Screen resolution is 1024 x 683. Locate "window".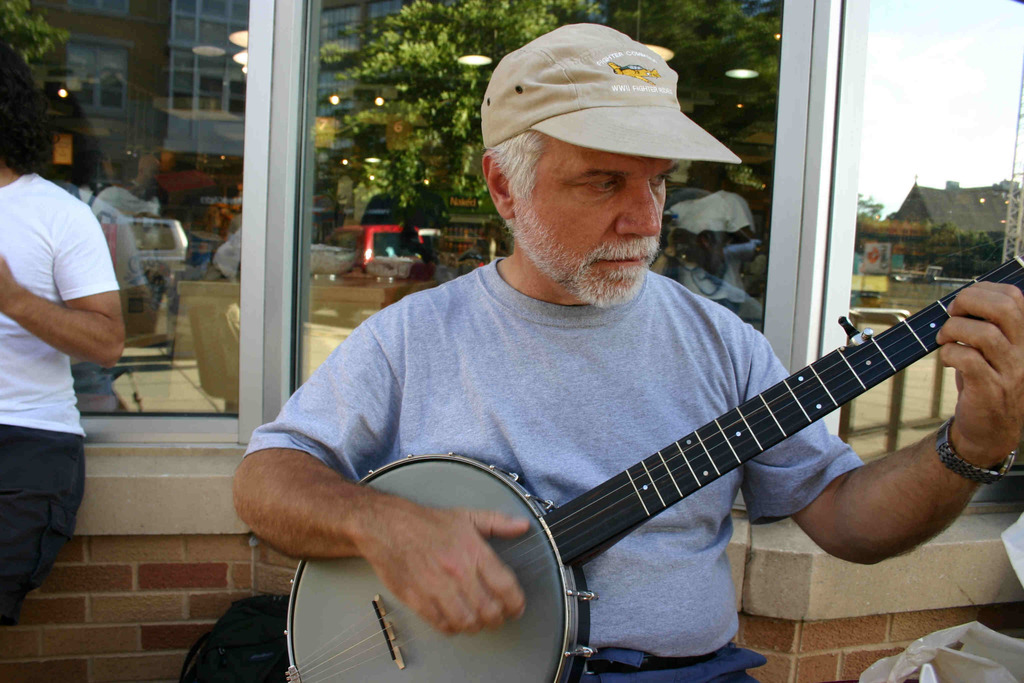
bbox=[843, 0, 1023, 515].
